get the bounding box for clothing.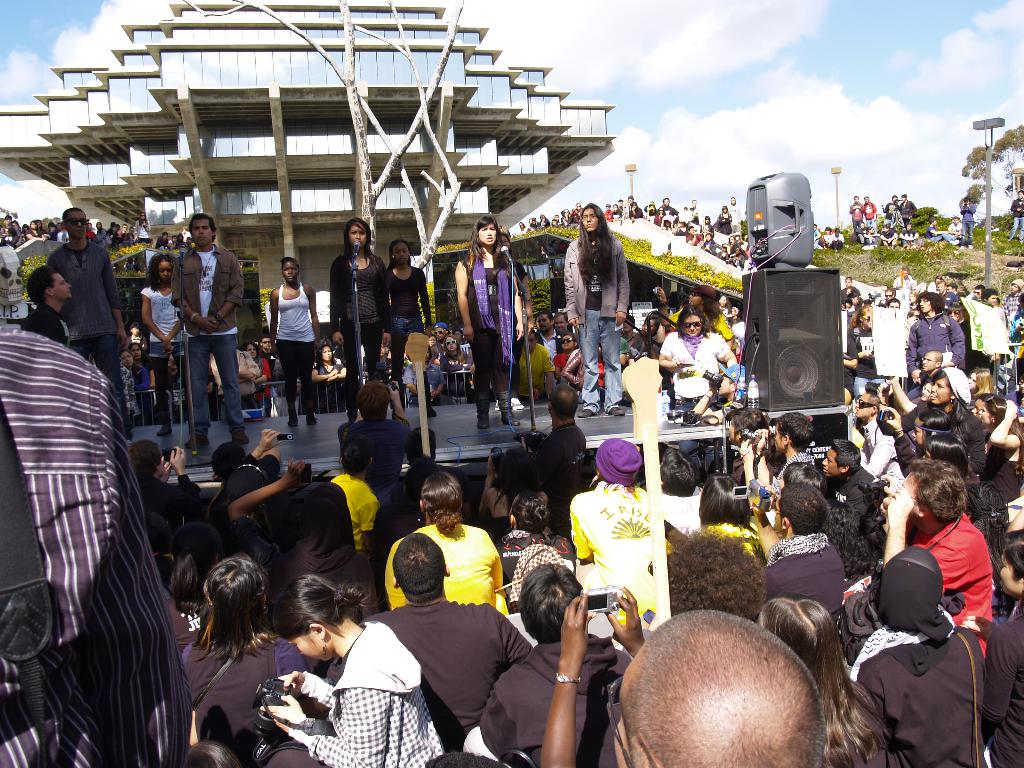
[828, 233, 849, 249].
